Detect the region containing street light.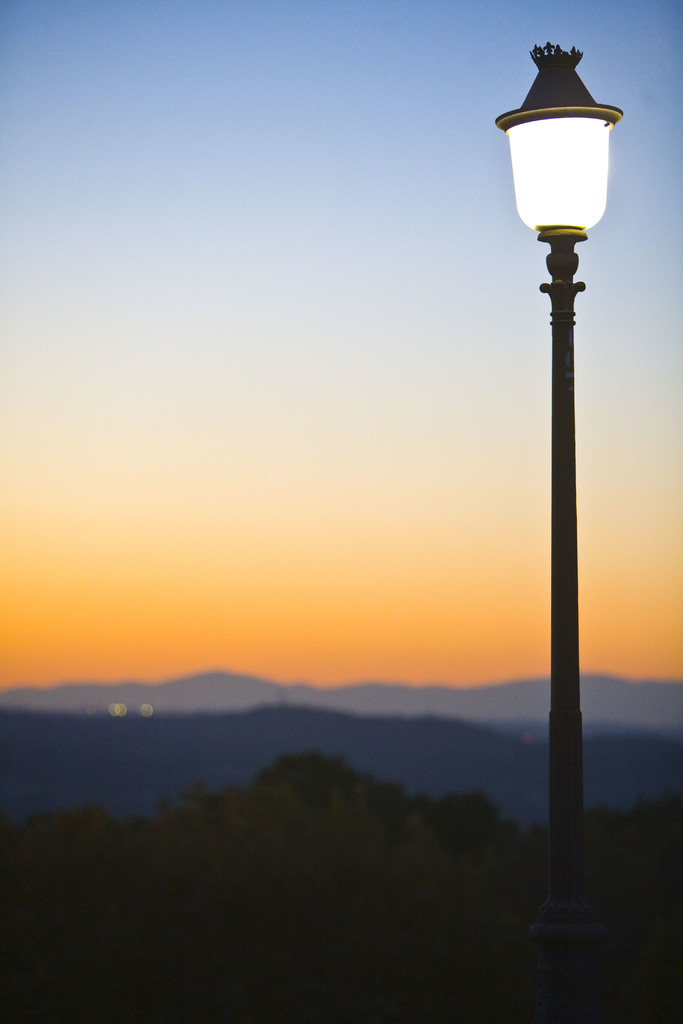
<box>475,11,638,892</box>.
